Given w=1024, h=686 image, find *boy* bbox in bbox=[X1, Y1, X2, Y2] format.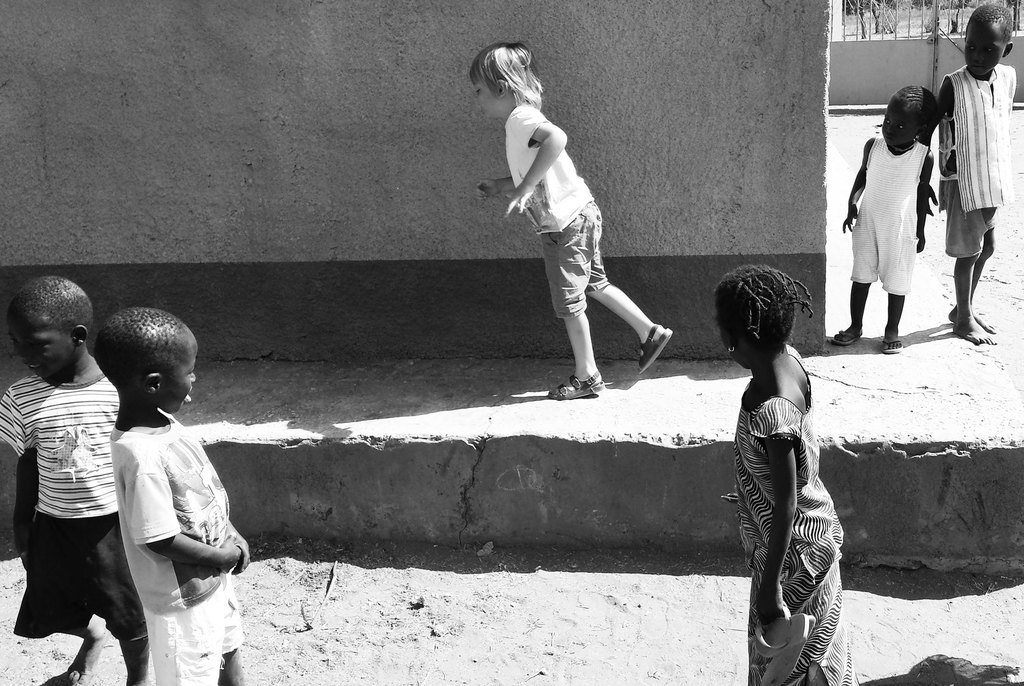
bbox=[925, 4, 1016, 342].
